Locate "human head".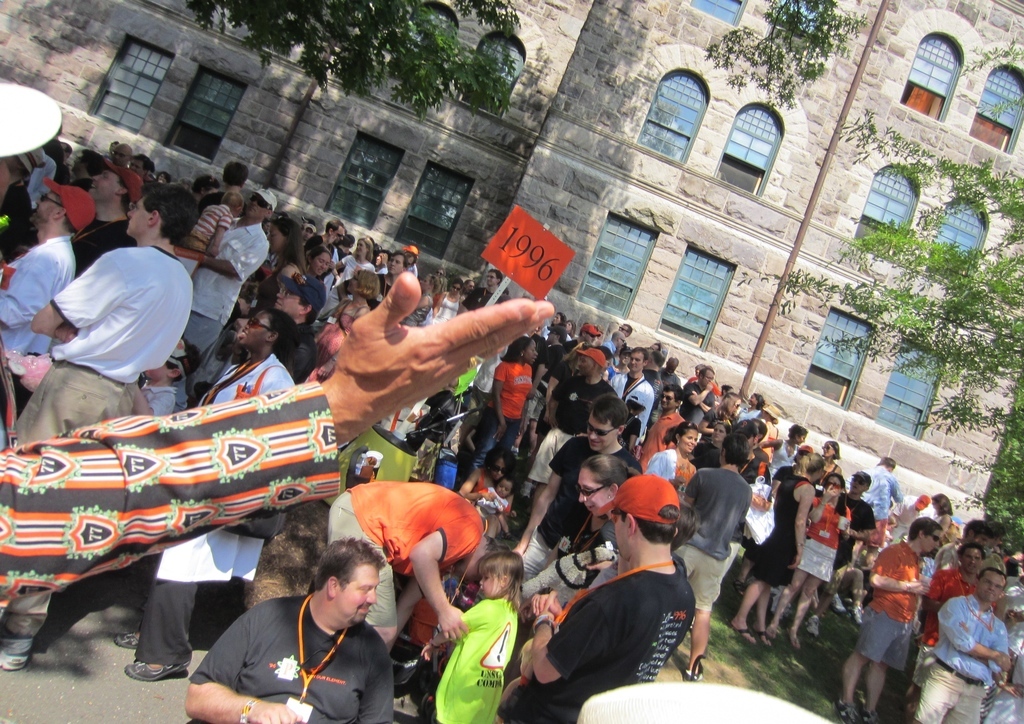
Bounding box: l=480, t=550, r=521, b=599.
